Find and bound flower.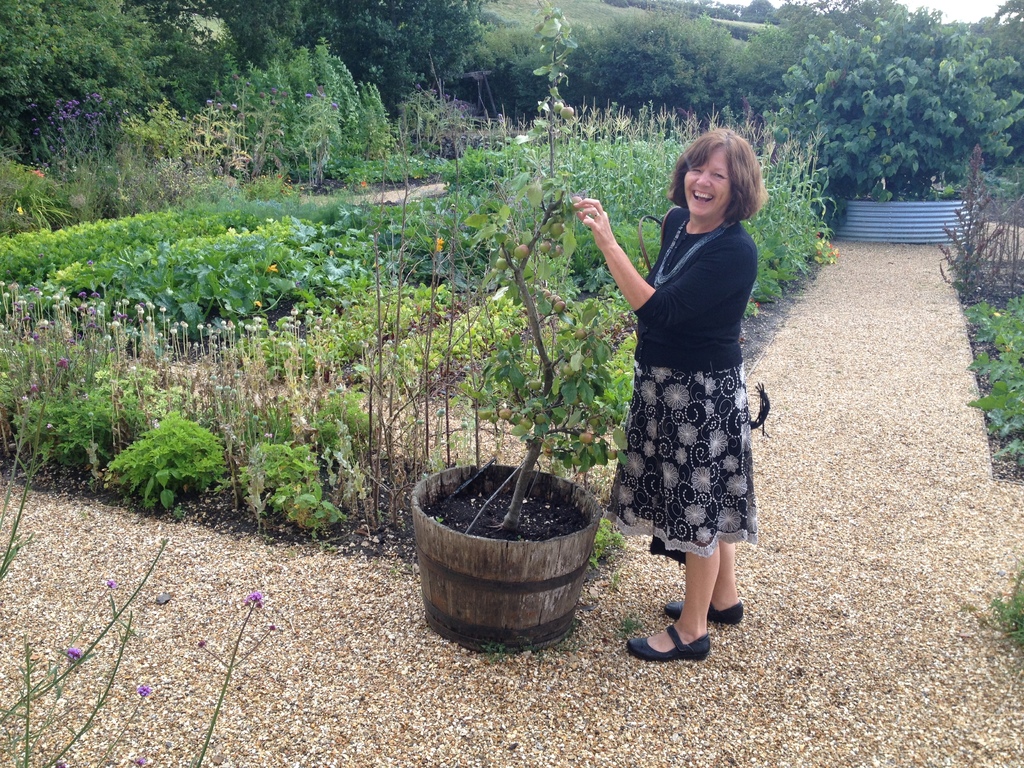
Bound: l=69, t=645, r=81, b=655.
